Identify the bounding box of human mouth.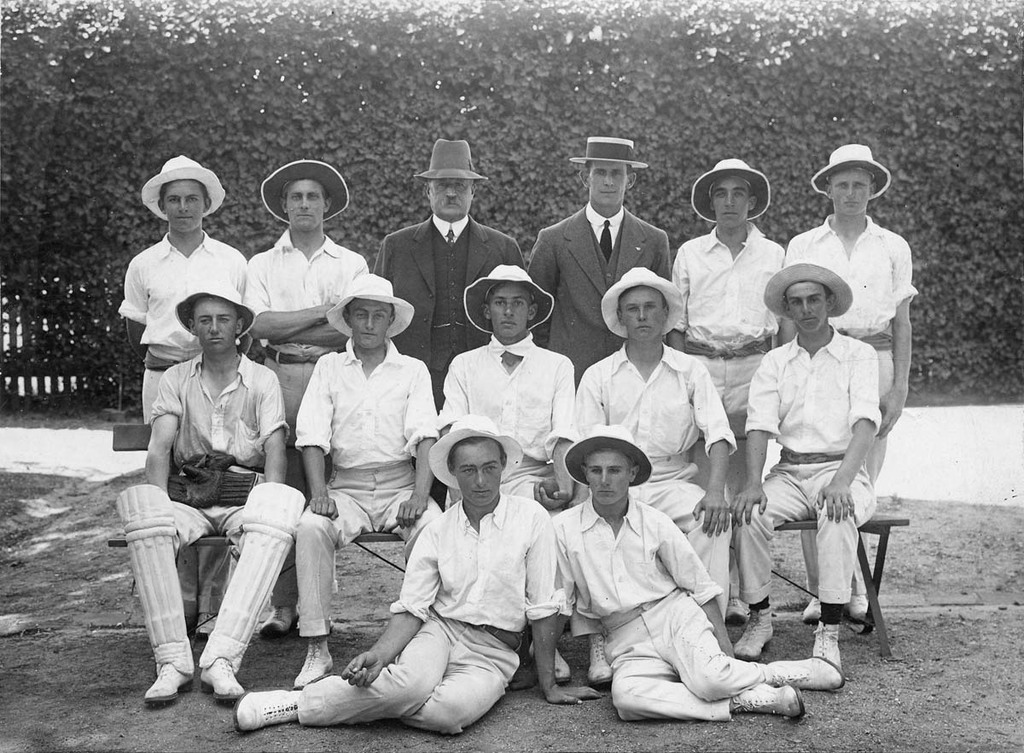
[left=173, top=208, right=200, bottom=229].
